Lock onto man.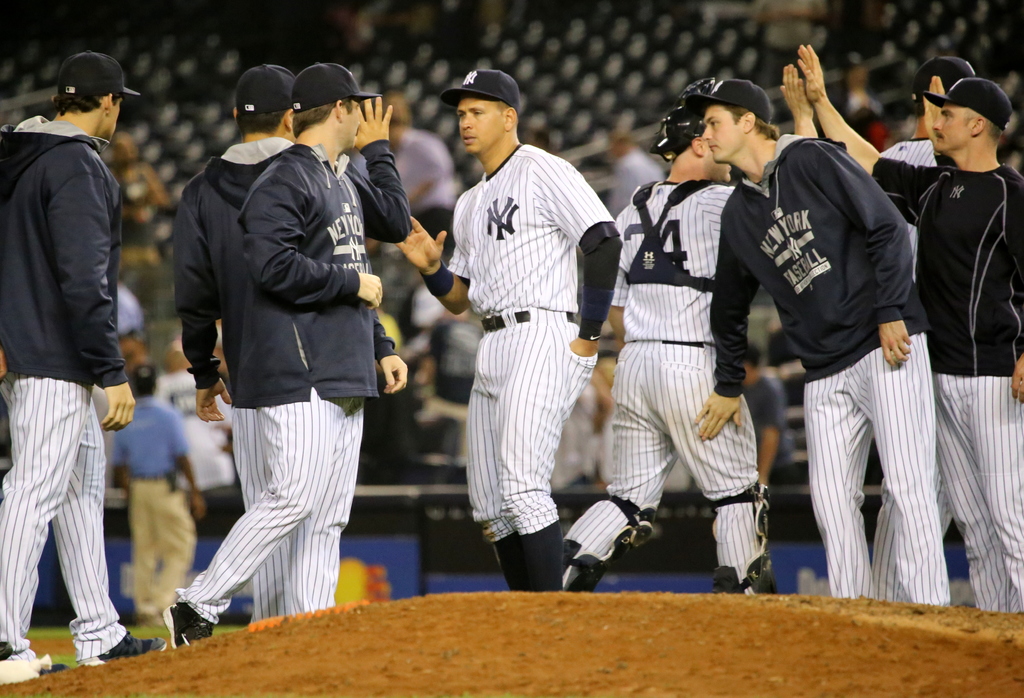
Locked: (394, 67, 635, 603).
